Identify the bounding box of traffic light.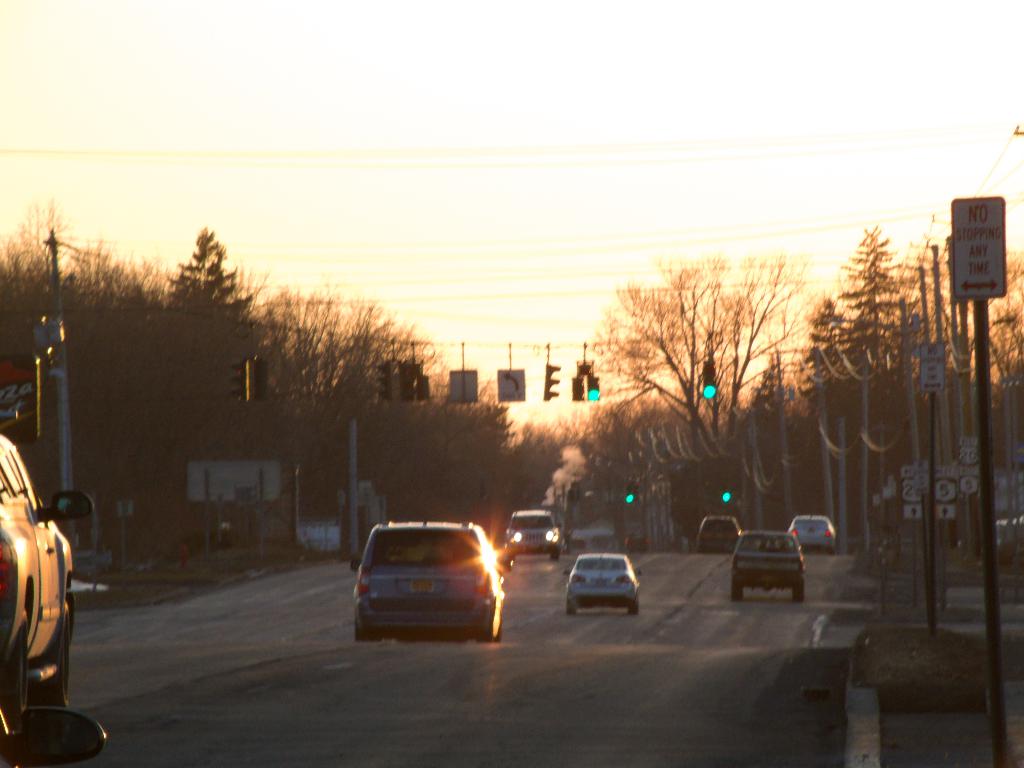
231,325,266,403.
